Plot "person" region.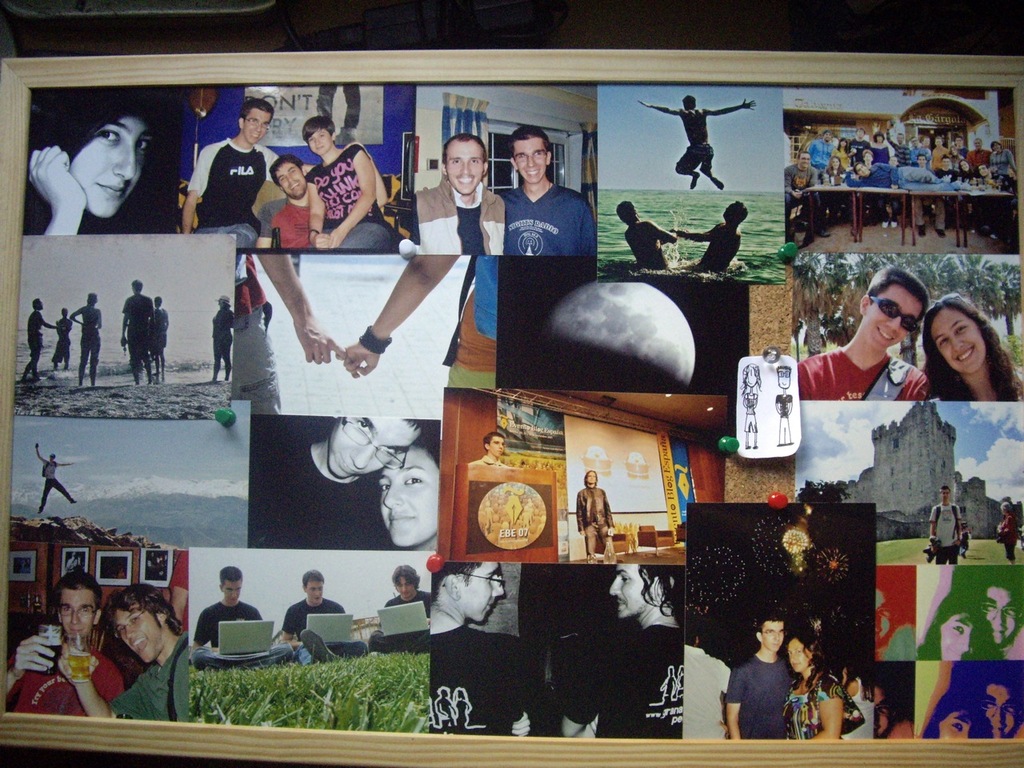
Plotted at (x1=210, y1=296, x2=234, y2=380).
